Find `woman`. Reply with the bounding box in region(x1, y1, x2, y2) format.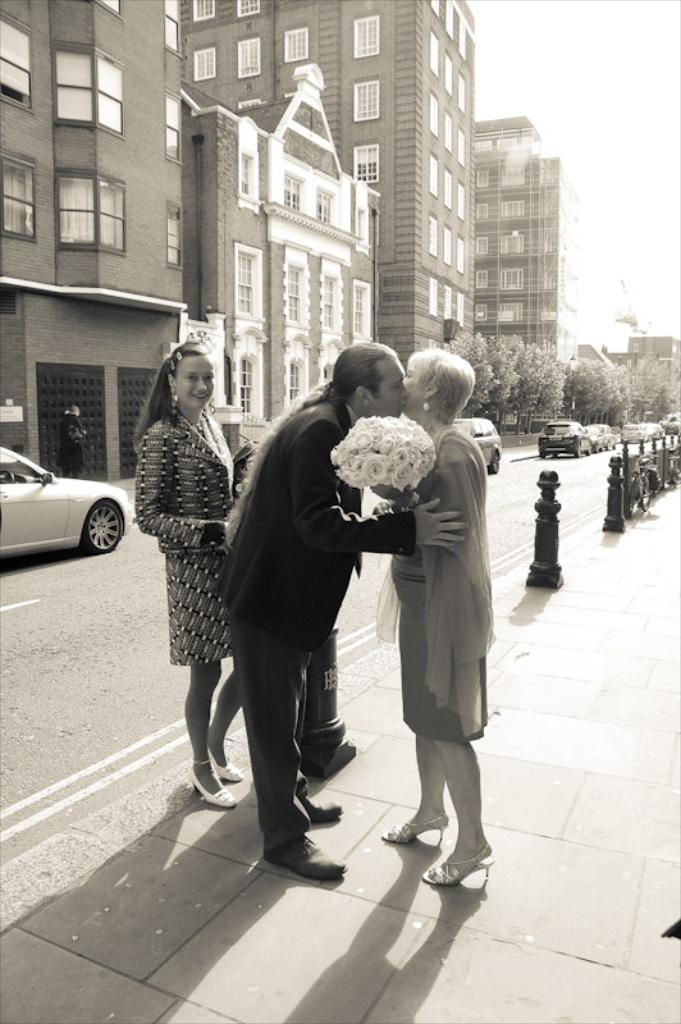
region(120, 339, 252, 777).
